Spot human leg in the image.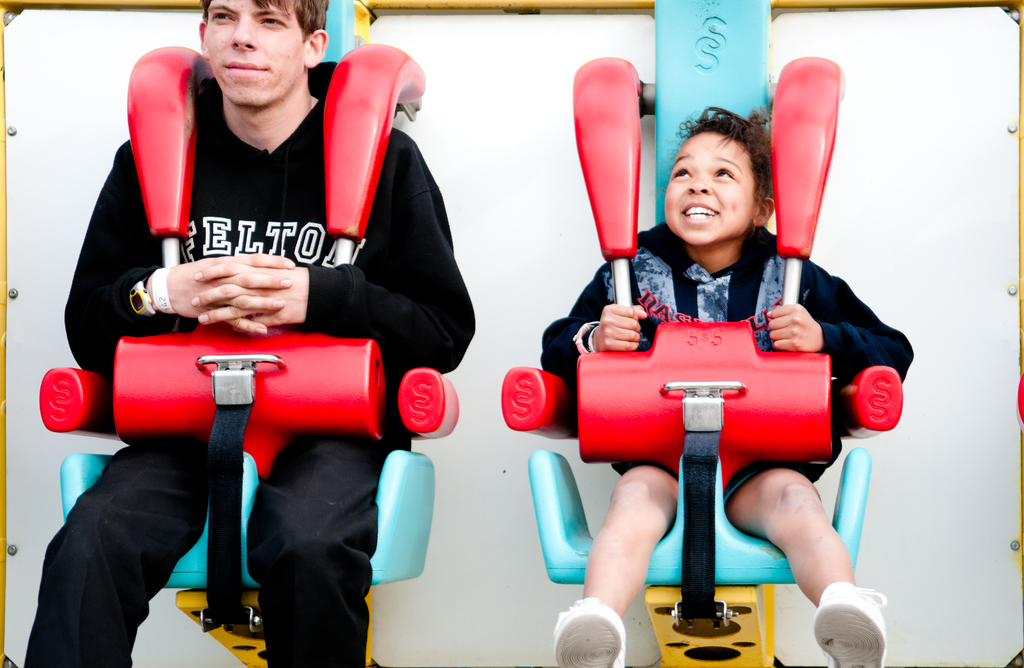
human leg found at [left=22, top=435, right=218, bottom=667].
